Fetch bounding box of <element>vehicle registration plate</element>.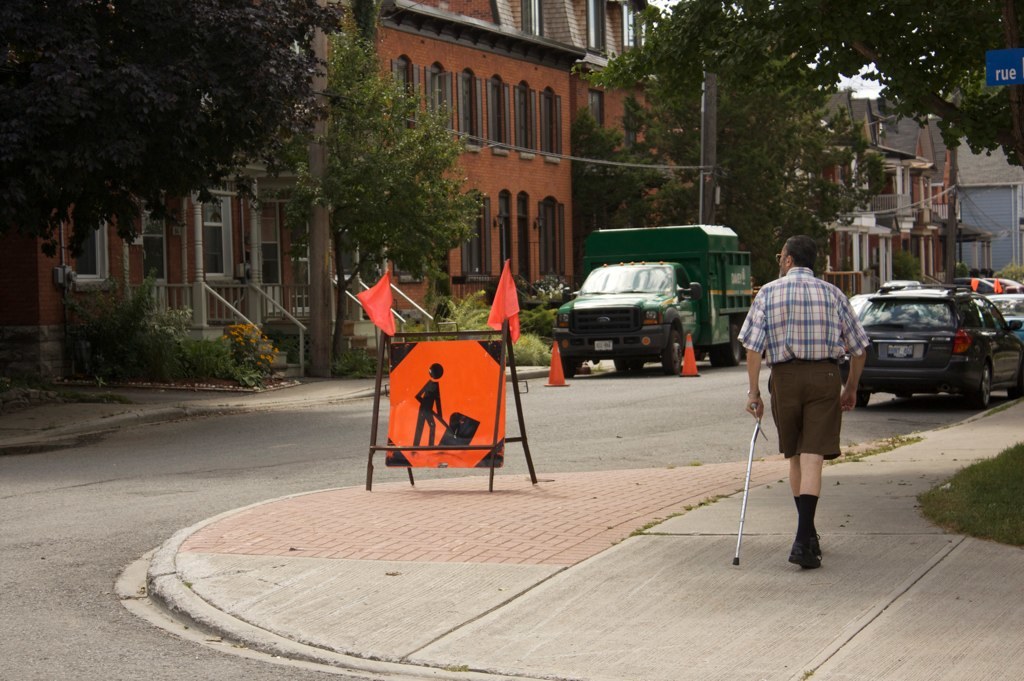
Bbox: {"x1": 593, "y1": 337, "x2": 611, "y2": 352}.
